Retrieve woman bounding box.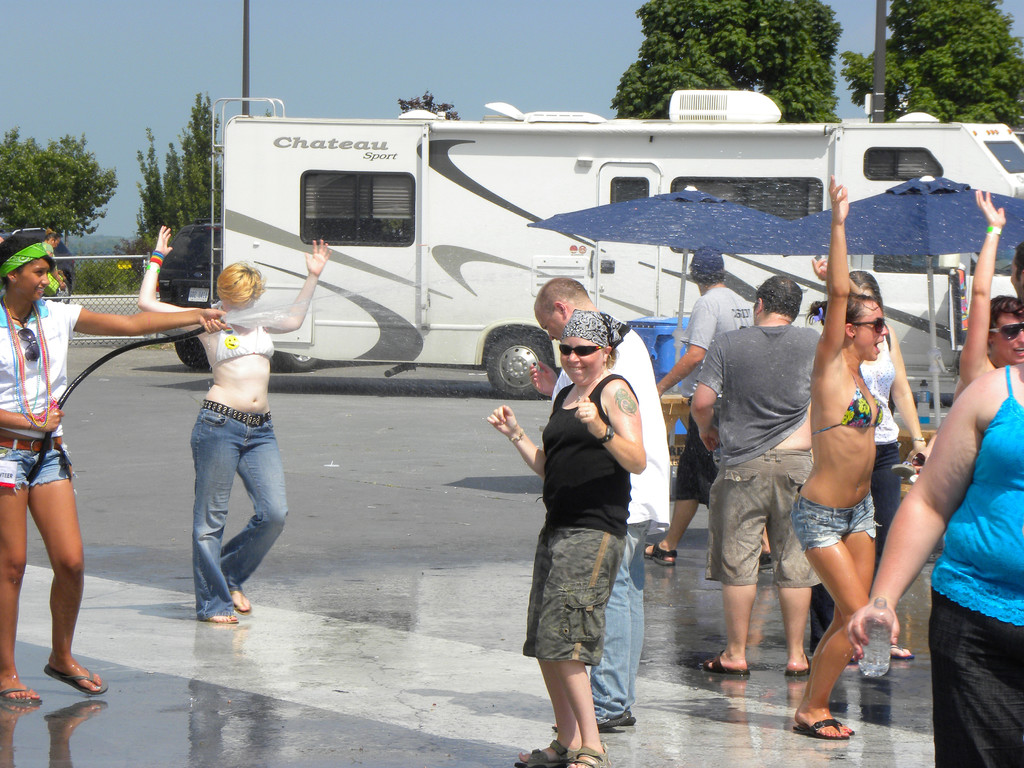
Bounding box: pyautogui.locateOnScreen(837, 356, 1023, 767).
